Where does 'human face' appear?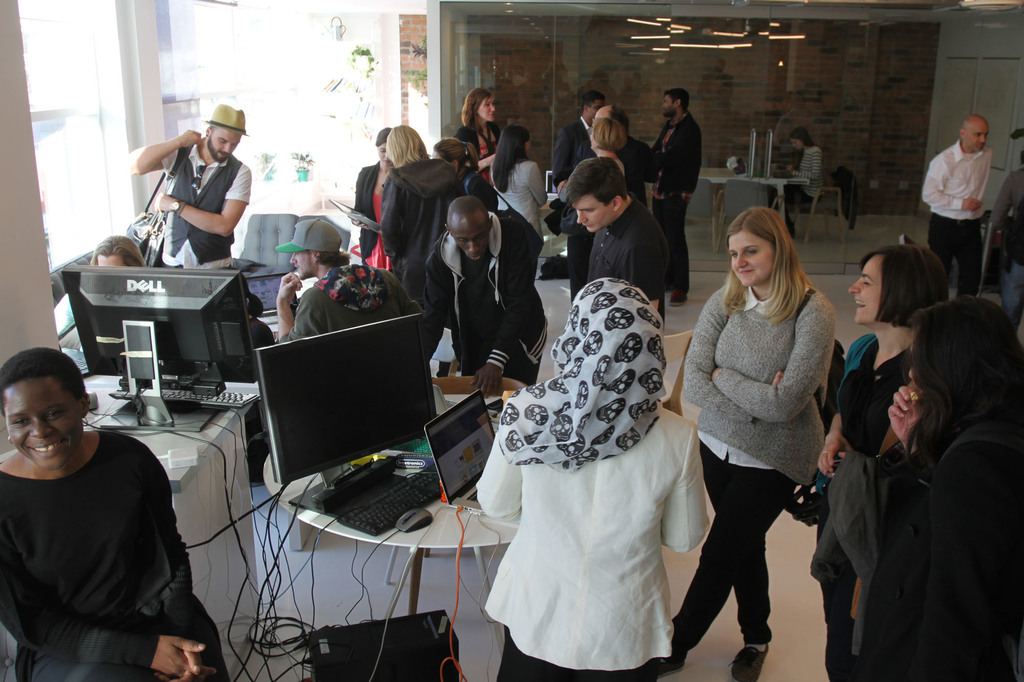
Appears at (left=577, top=195, right=611, bottom=233).
